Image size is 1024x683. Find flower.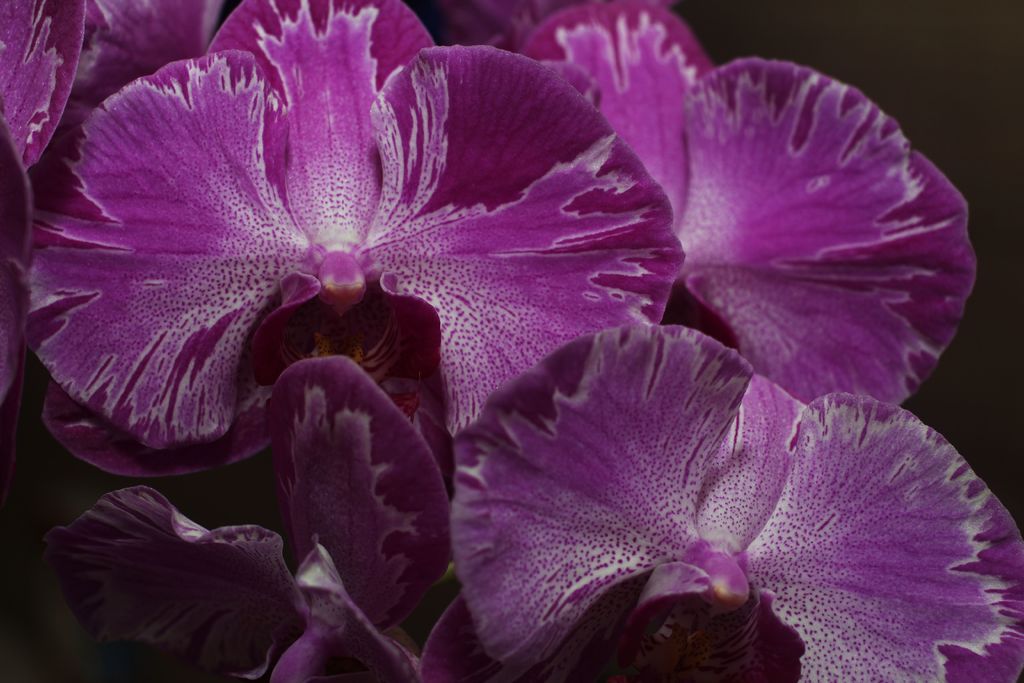
rect(518, 0, 975, 407).
